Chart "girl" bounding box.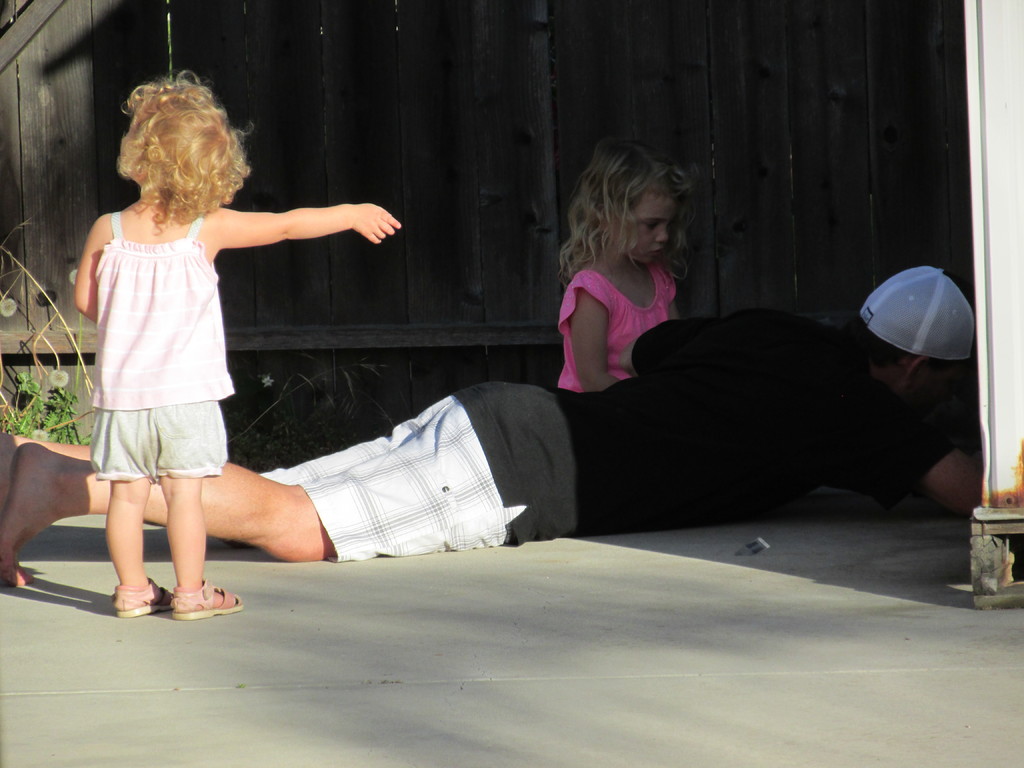
Charted: [556, 141, 697, 397].
